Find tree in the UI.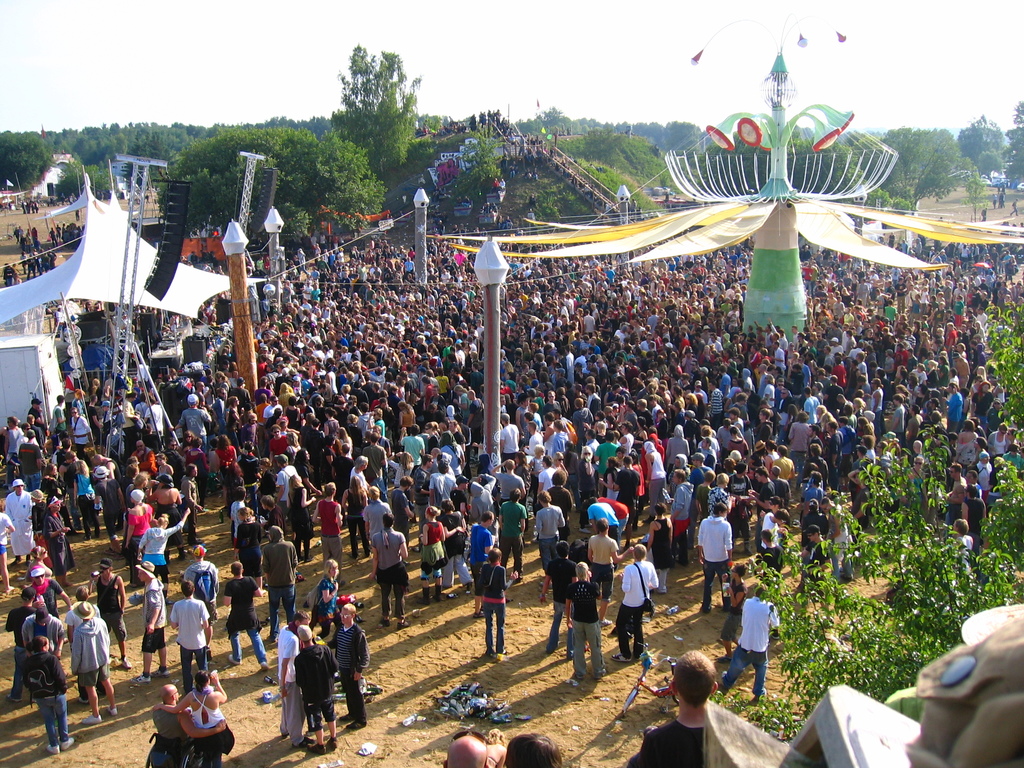
UI element at locate(449, 120, 508, 210).
